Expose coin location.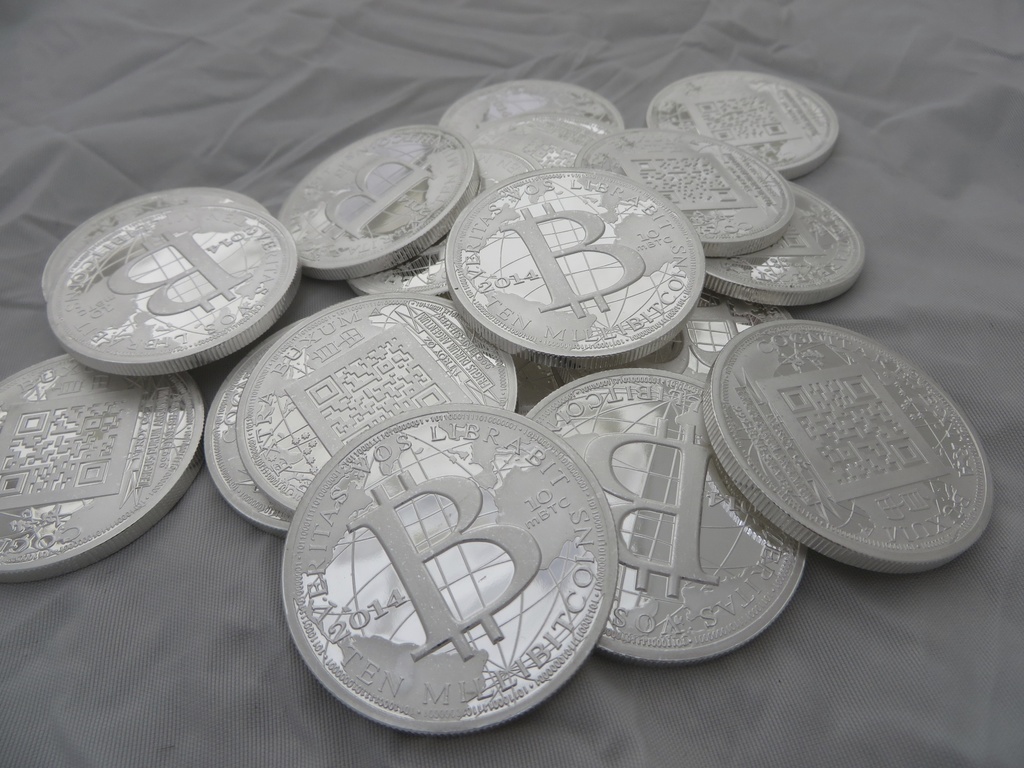
Exposed at (left=435, top=74, right=630, bottom=145).
